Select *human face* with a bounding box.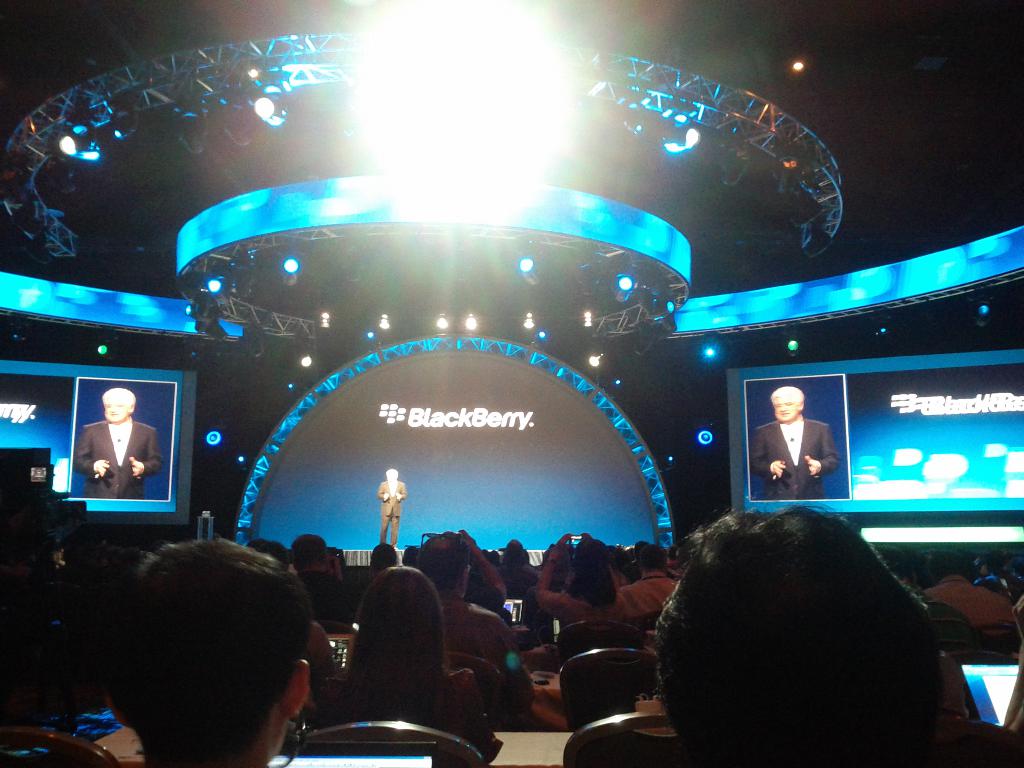
rect(103, 392, 129, 424).
